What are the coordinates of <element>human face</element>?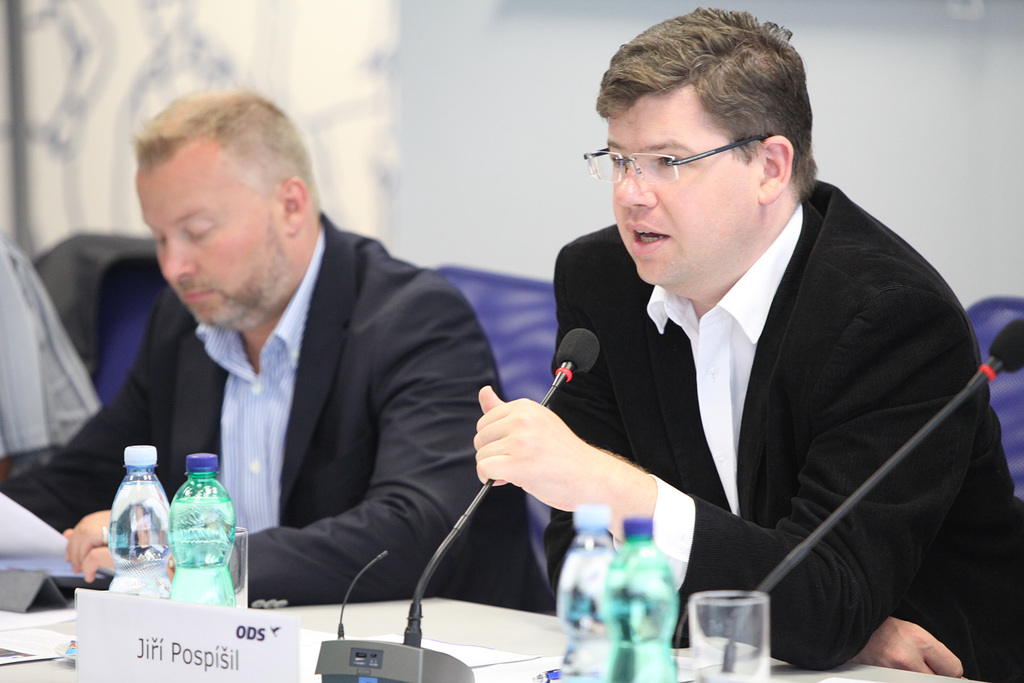
[609,93,760,285].
